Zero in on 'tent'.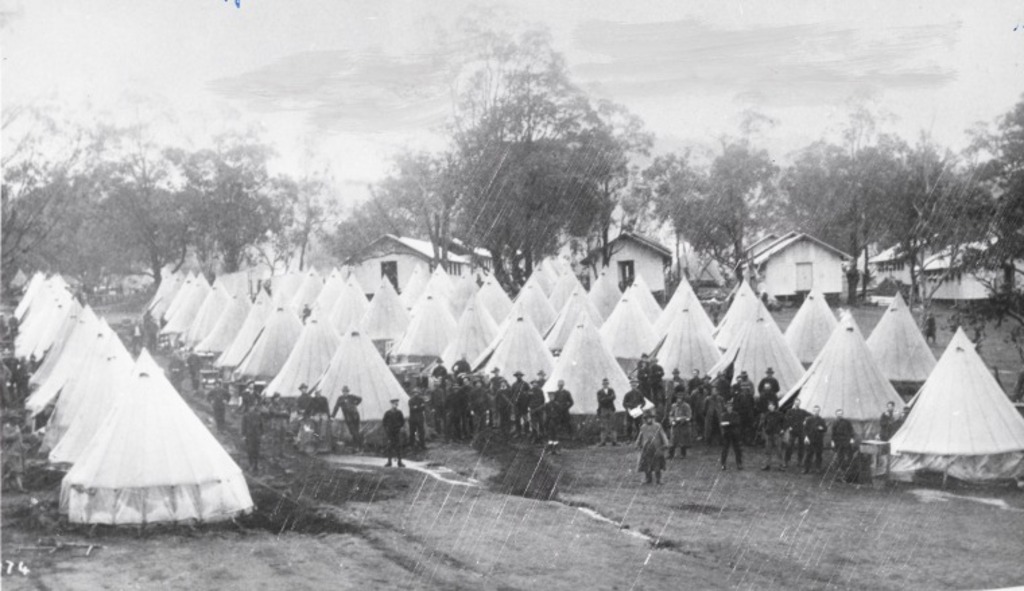
Zeroed in: bbox=(358, 276, 407, 335).
